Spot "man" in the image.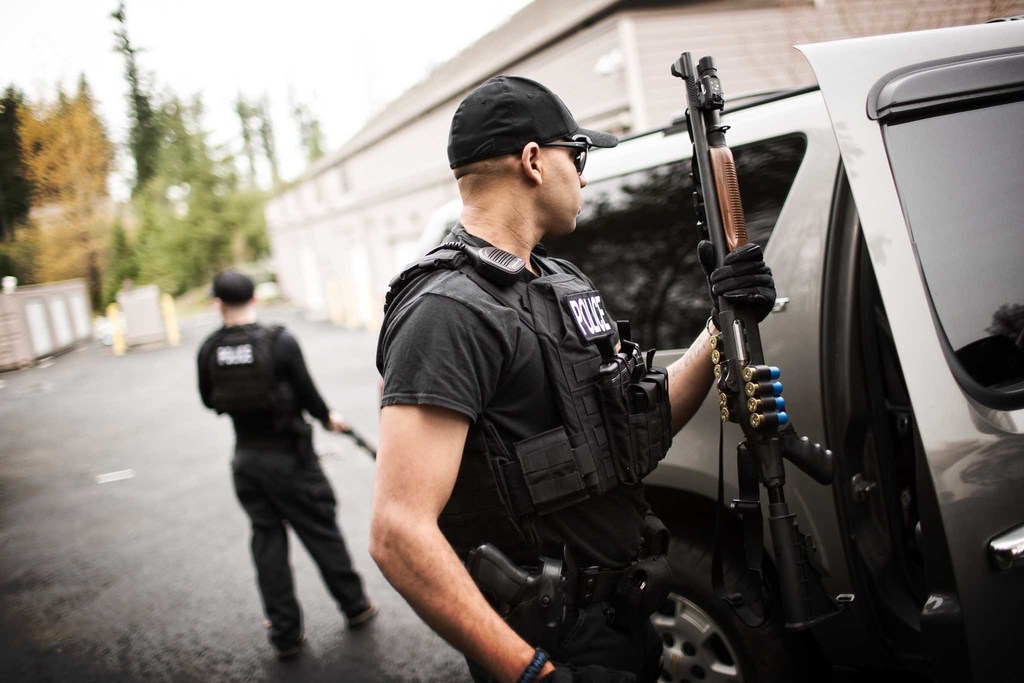
"man" found at locate(196, 269, 379, 654).
